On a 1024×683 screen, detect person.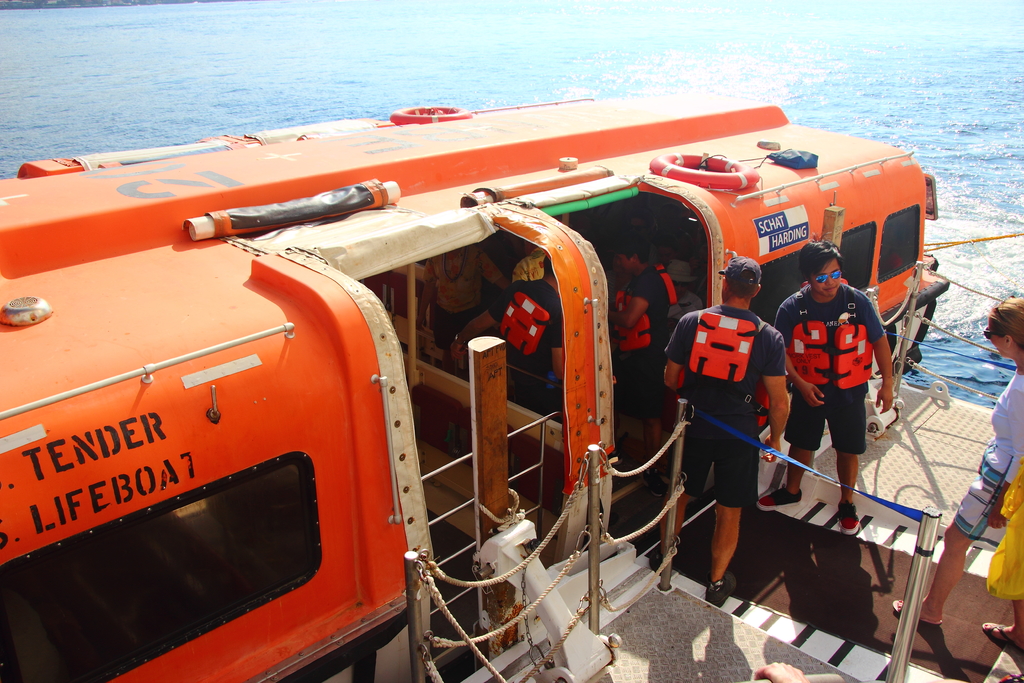
(x1=794, y1=229, x2=897, y2=531).
